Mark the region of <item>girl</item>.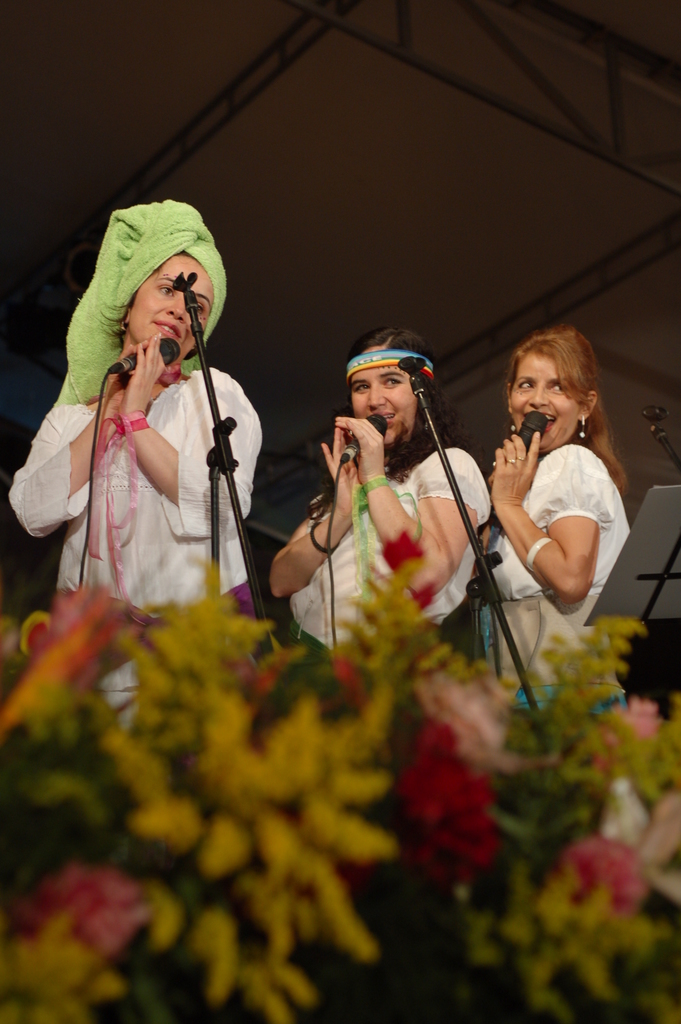
Region: x1=473, y1=330, x2=628, y2=712.
